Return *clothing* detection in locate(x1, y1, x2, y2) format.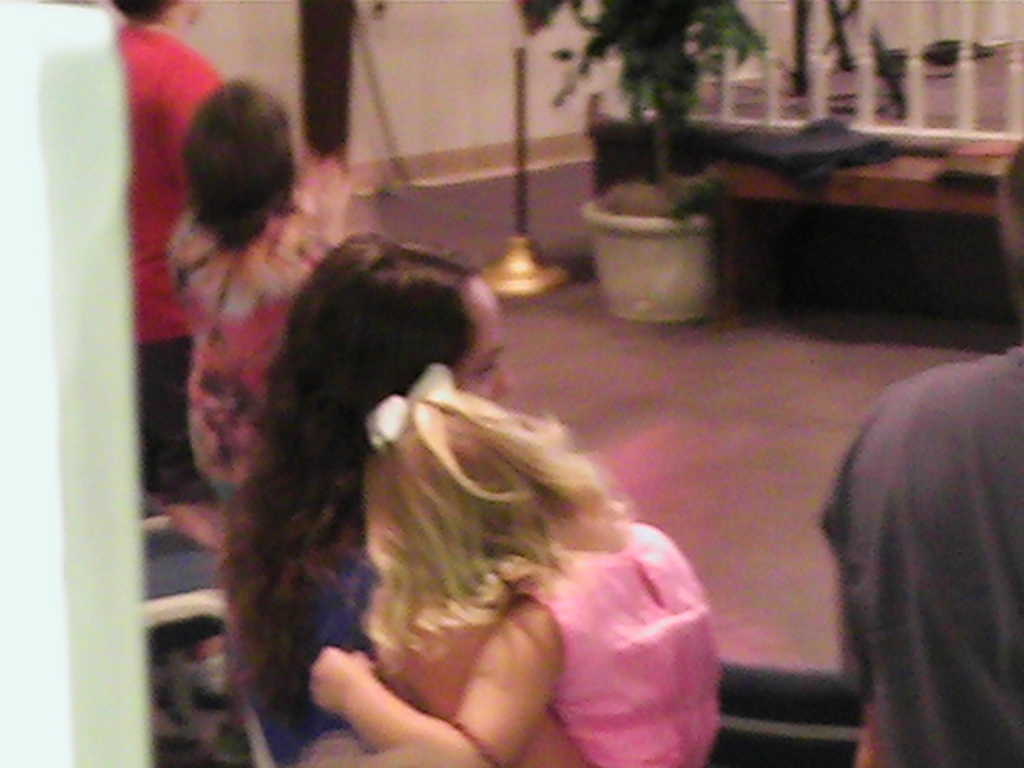
locate(166, 200, 390, 534).
